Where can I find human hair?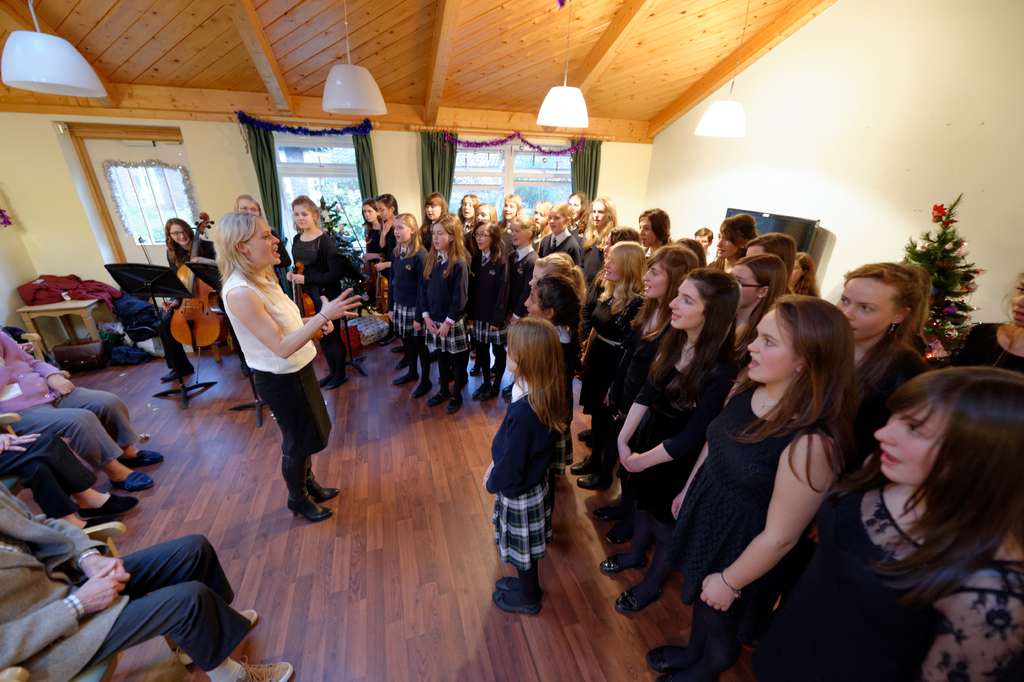
You can find it at 605/226/644/248.
